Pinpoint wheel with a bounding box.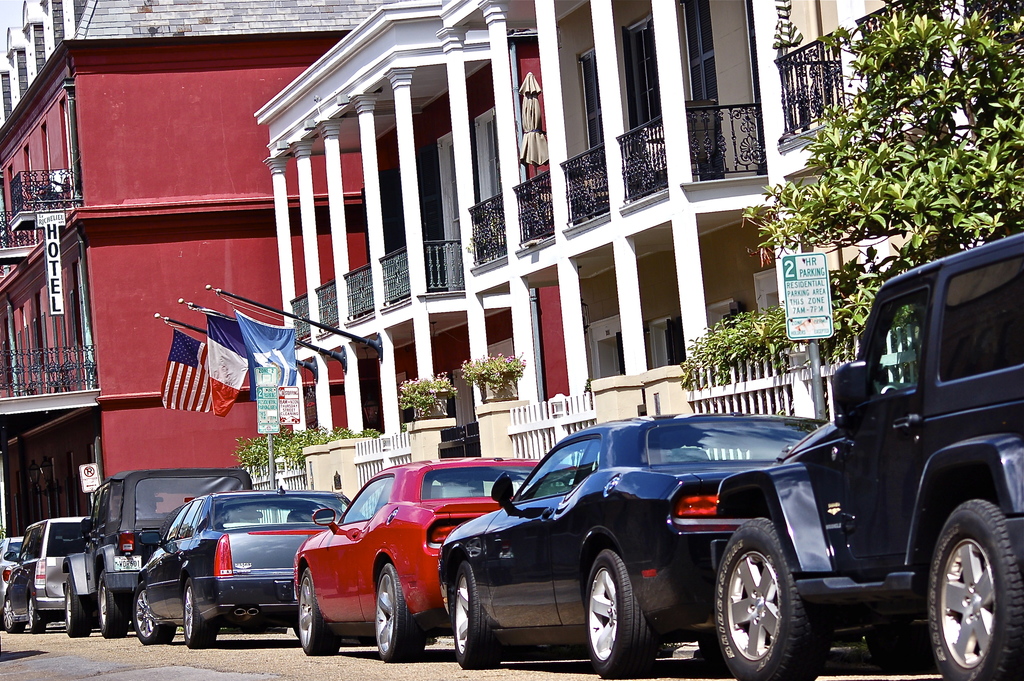
bbox=(132, 585, 176, 645).
